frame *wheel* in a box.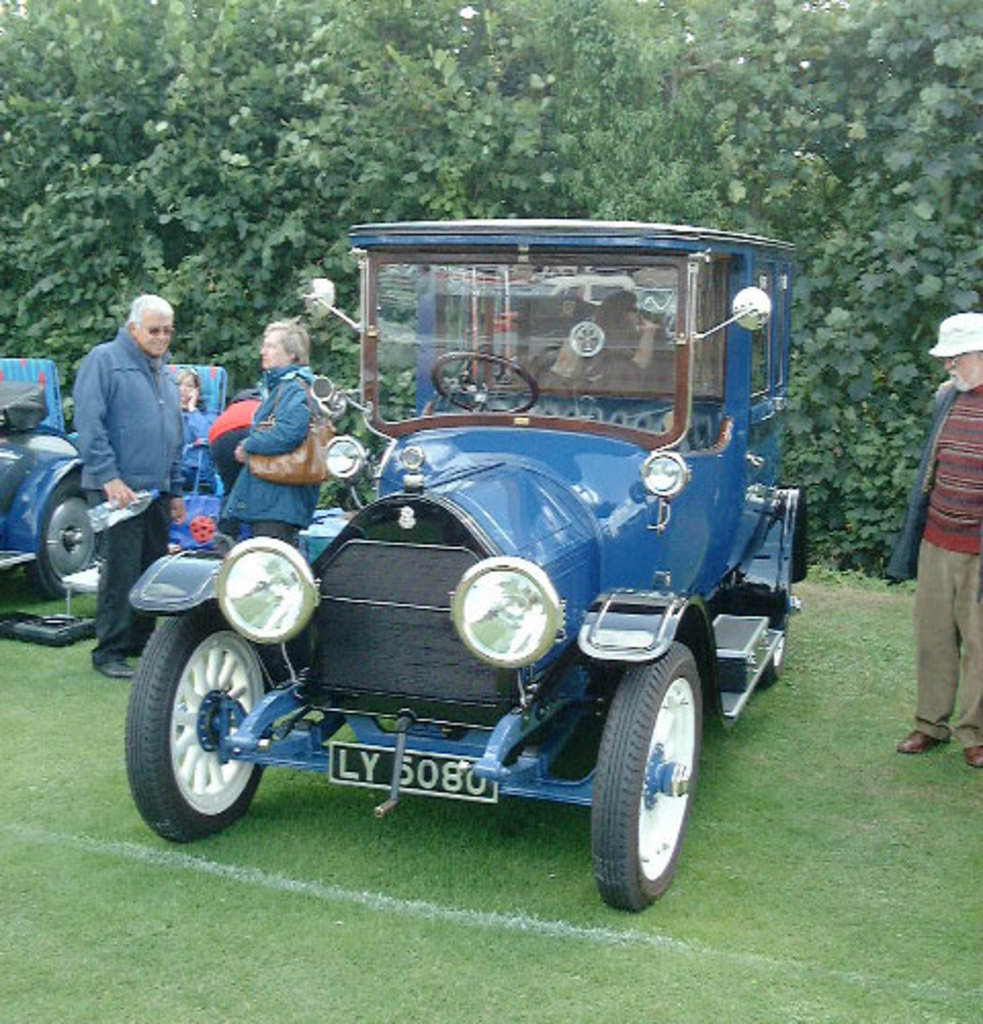
left=127, top=608, right=272, bottom=852.
